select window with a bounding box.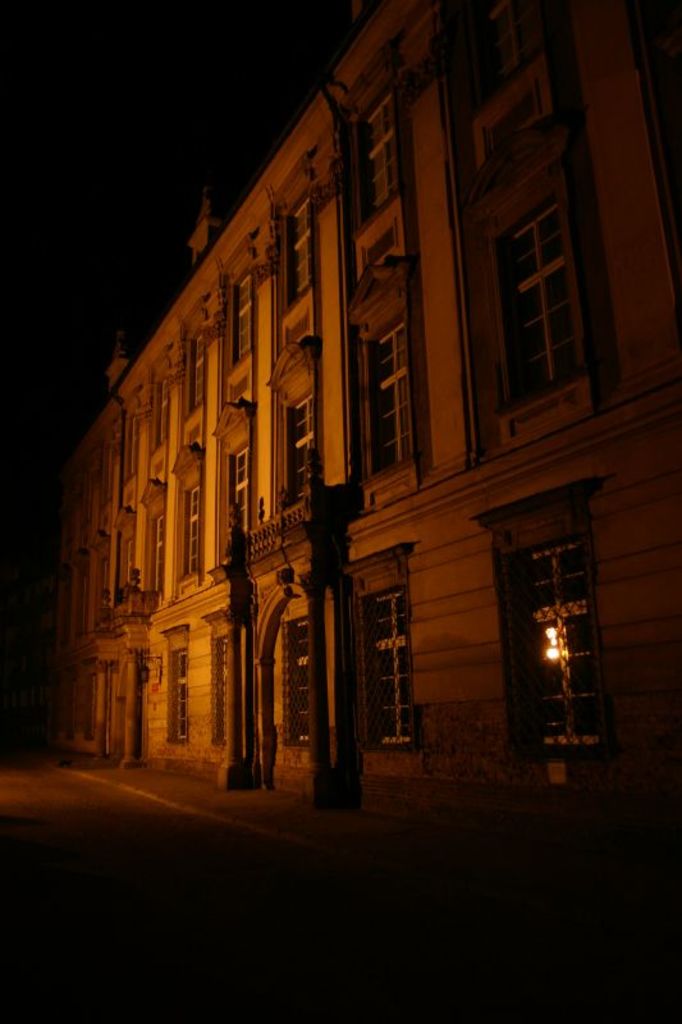
[left=232, top=439, right=252, bottom=543].
